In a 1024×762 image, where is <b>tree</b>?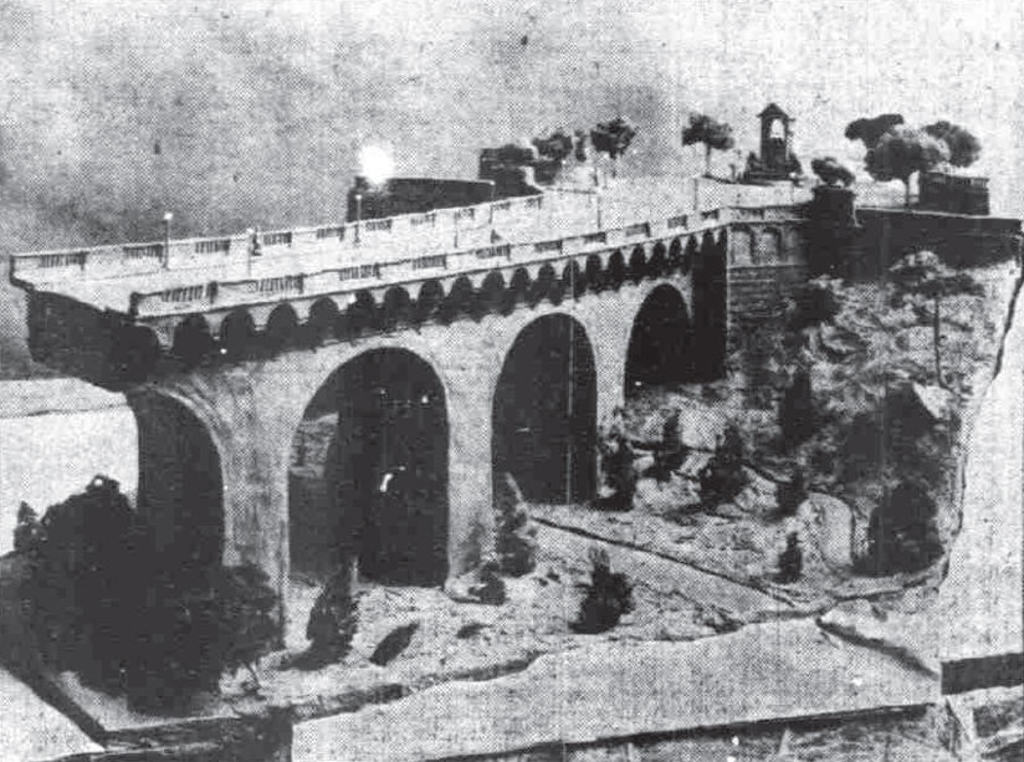
x1=497, y1=474, x2=541, y2=574.
